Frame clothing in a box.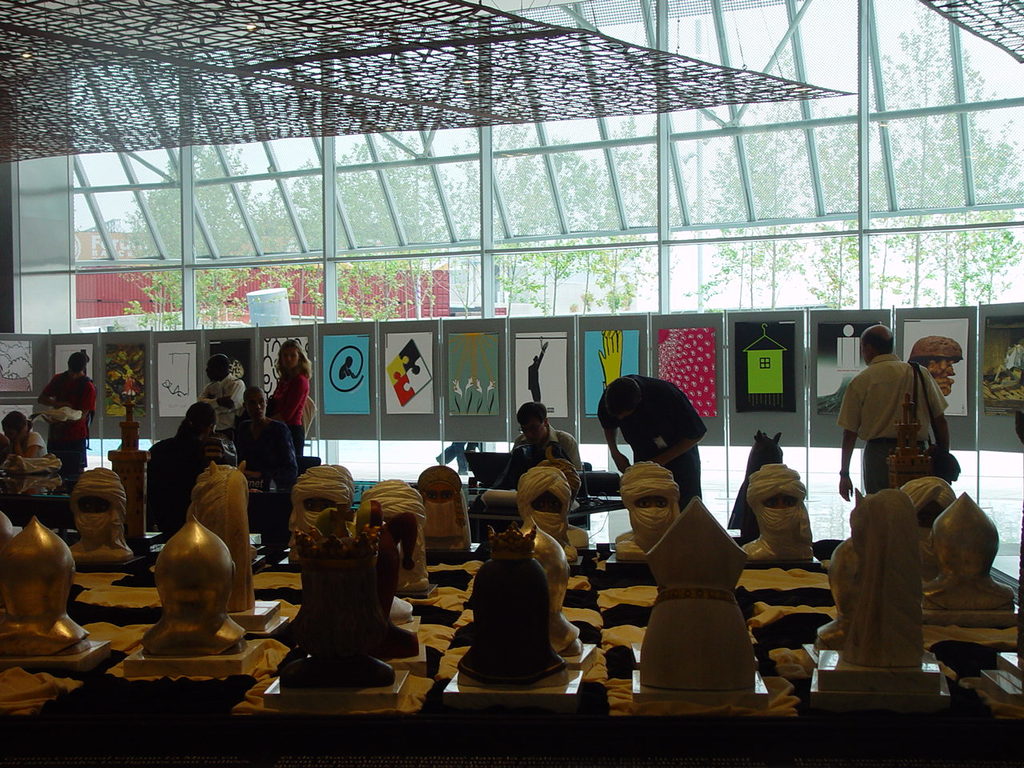
<bbox>270, 366, 308, 460</bbox>.
